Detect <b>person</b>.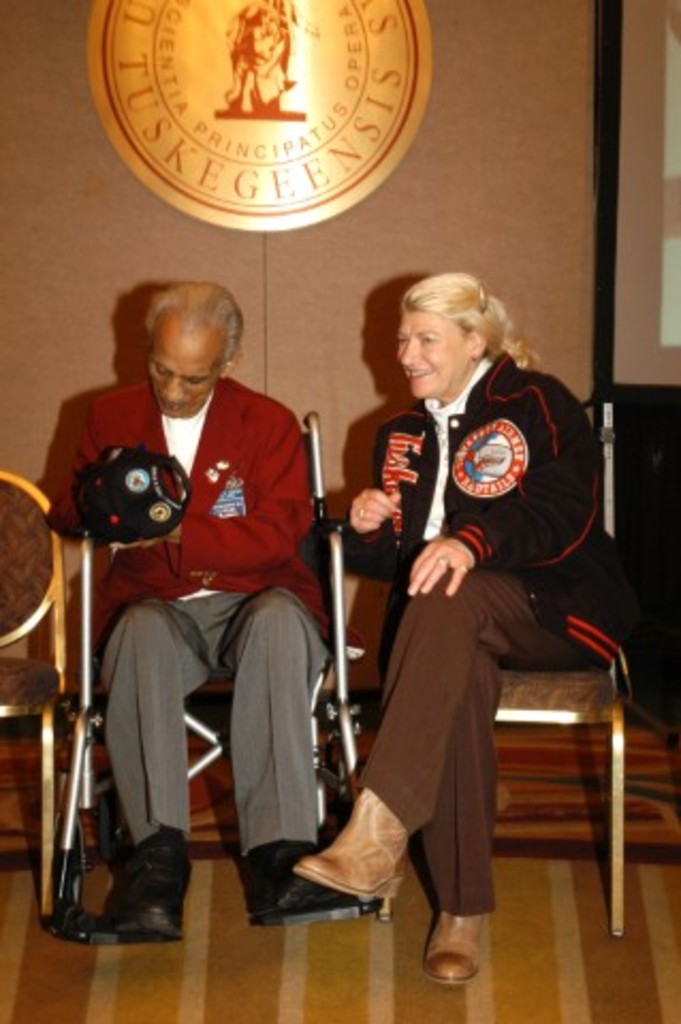
Detected at locate(284, 279, 630, 979).
